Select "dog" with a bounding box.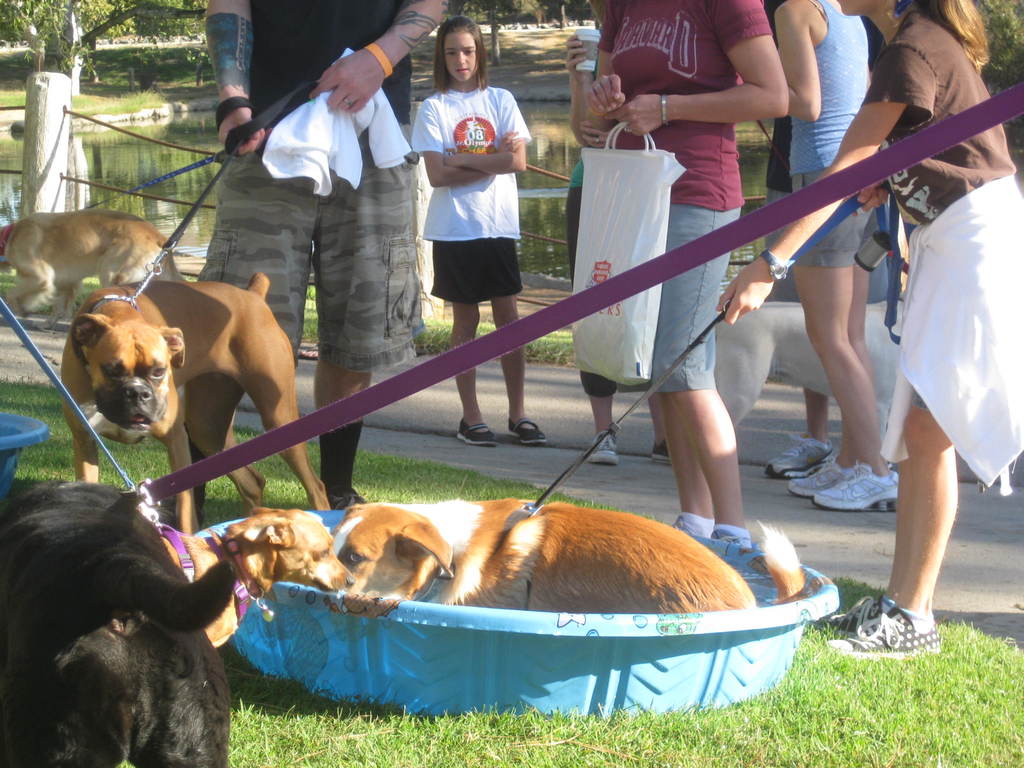
crop(713, 292, 906, 447).
